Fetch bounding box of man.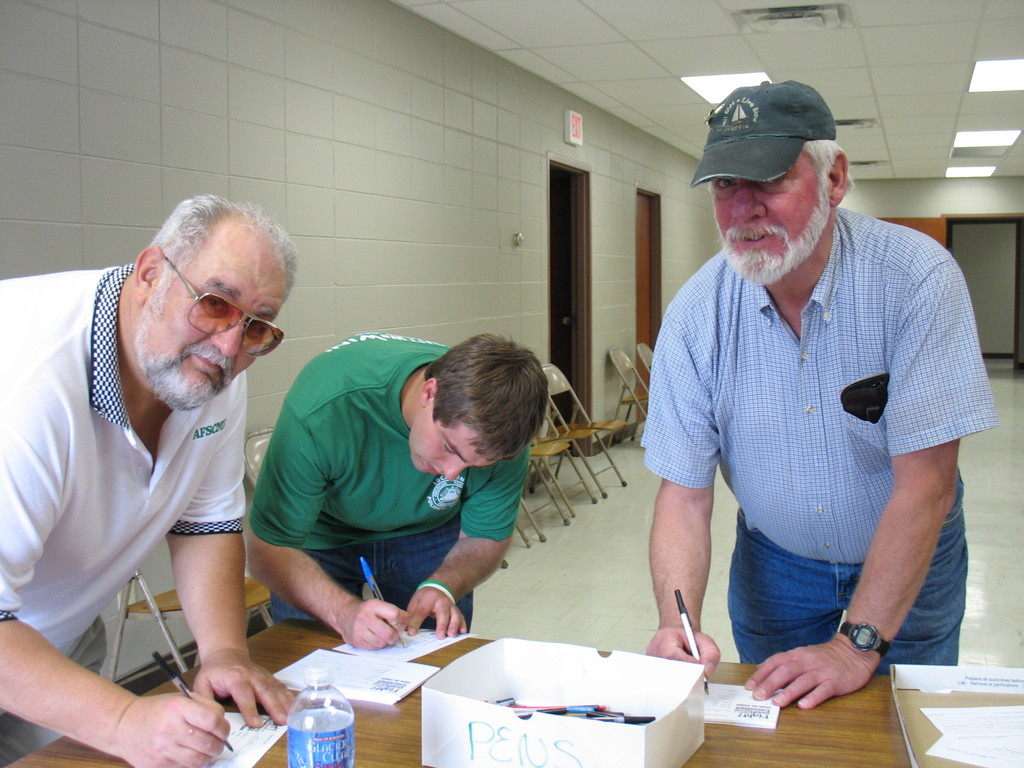
Bbox: locate(242, 329, 548, 653).
